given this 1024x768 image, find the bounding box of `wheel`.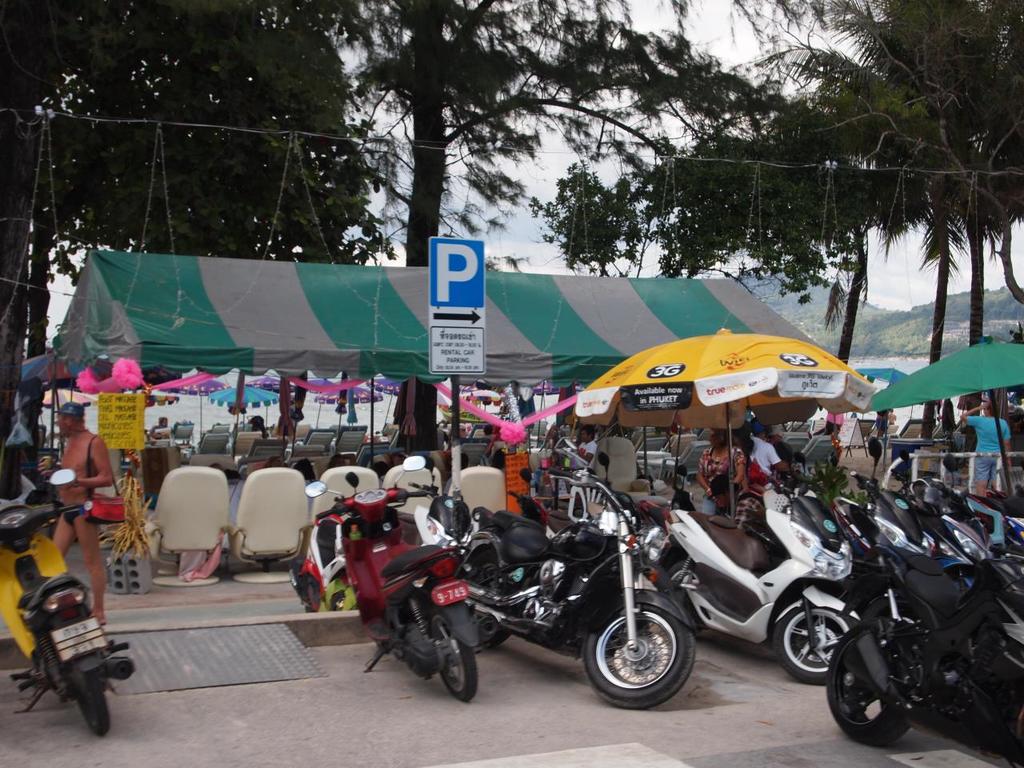
x1=74, y1=671, x2=110, y2=735.
